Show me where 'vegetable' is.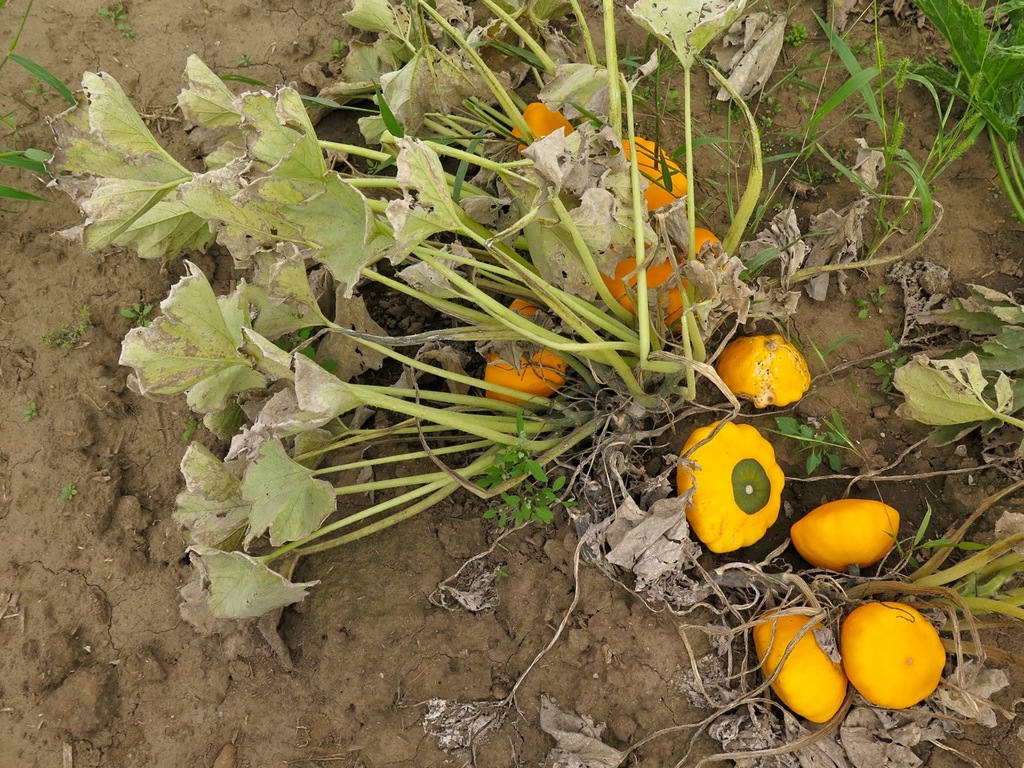
'vegetable' is at detection(586, 242, 702, 334).
